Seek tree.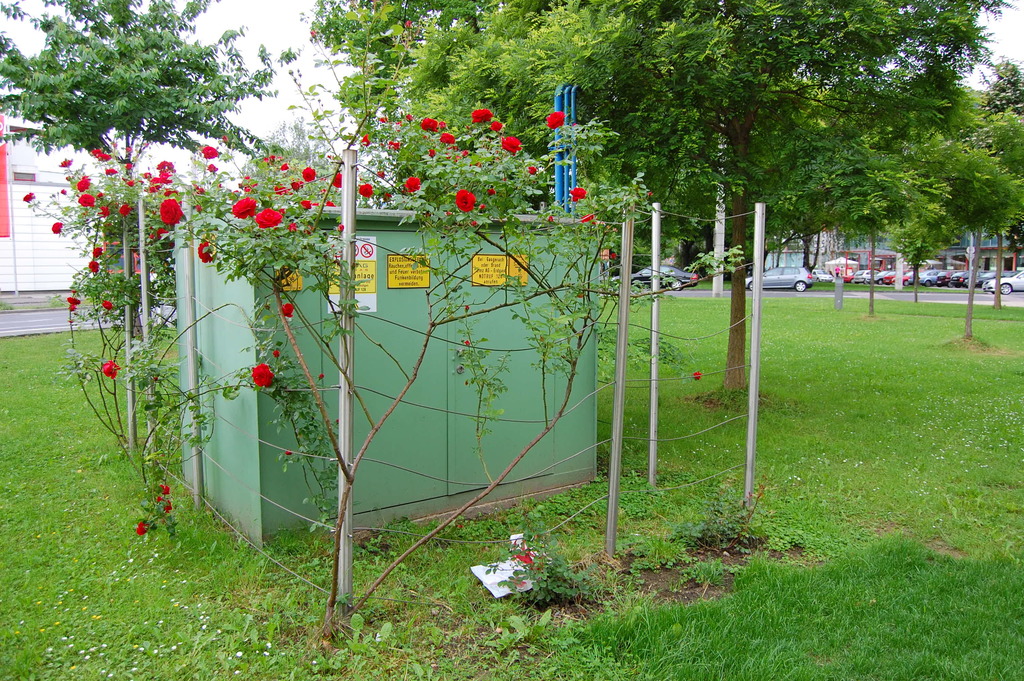
Rect(0, 0, 293, 365).
